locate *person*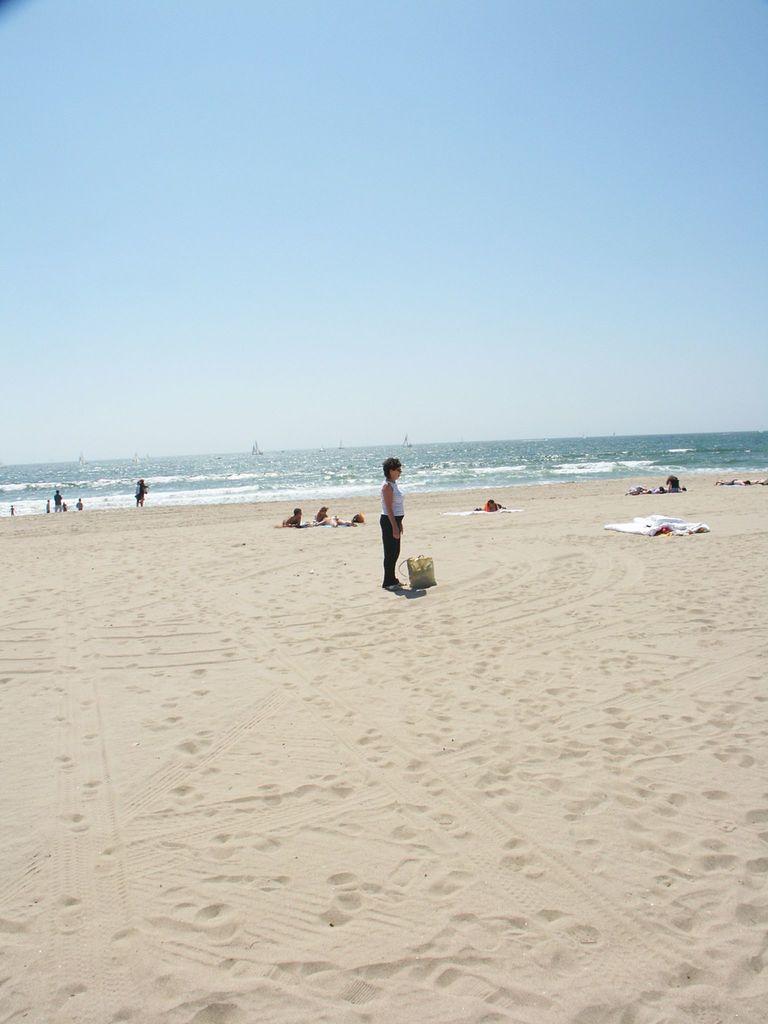
[284, 510, 305, 524]
